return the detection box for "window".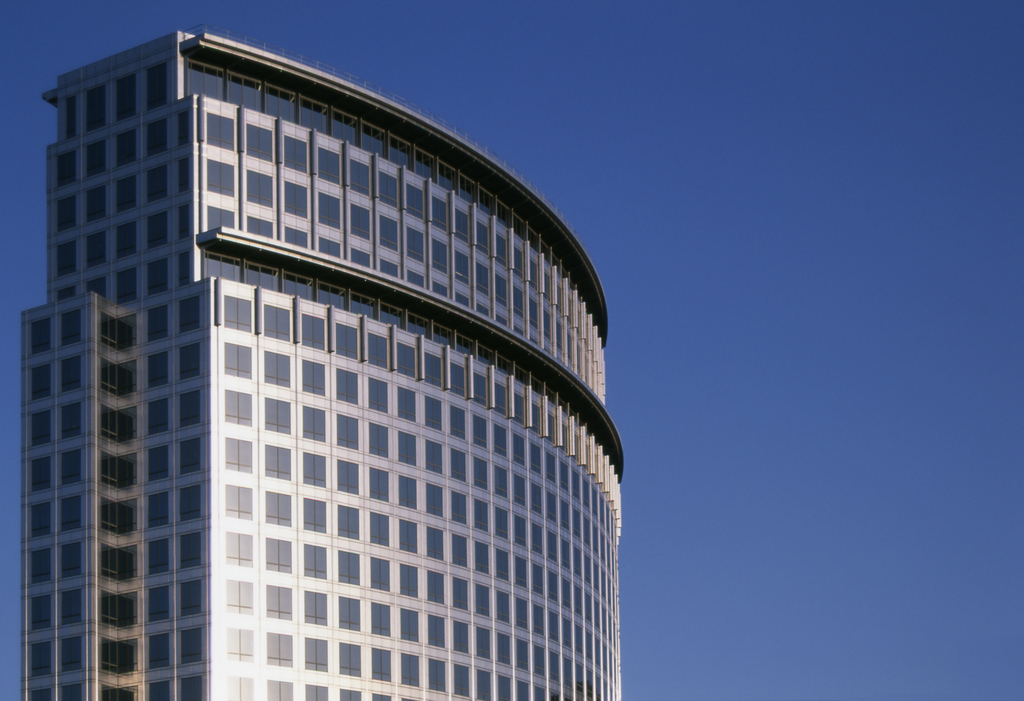
(540,309,554,340).
